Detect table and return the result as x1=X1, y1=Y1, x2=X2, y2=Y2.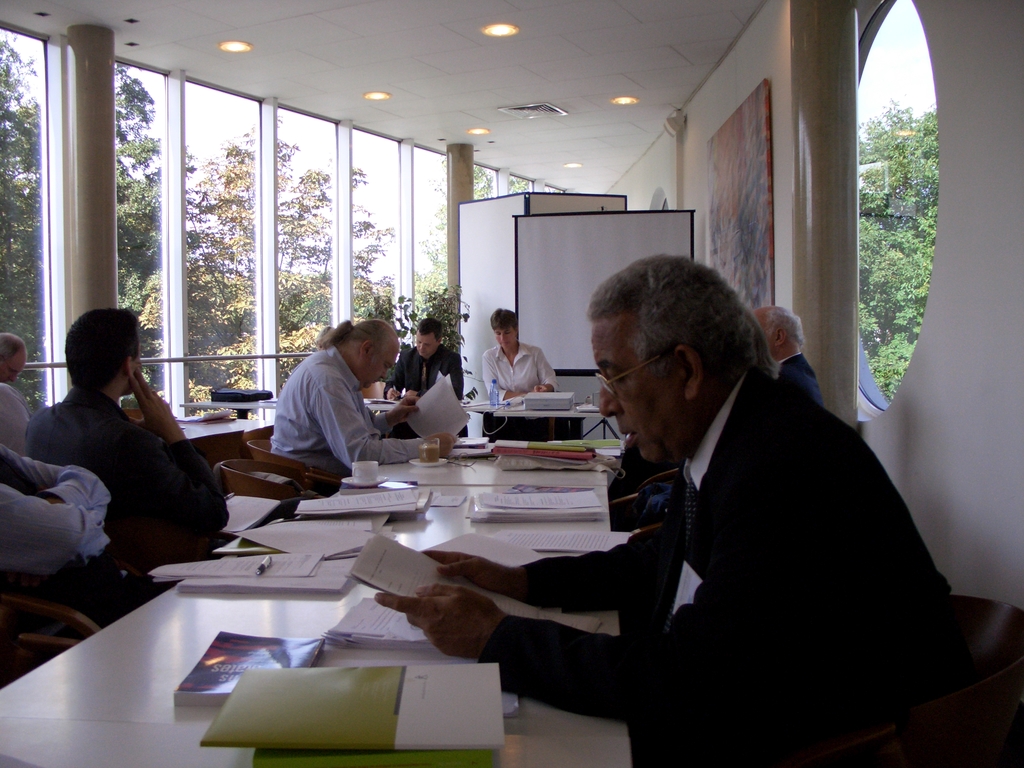
x1=178, y1=404, x2=506, y2=419.
